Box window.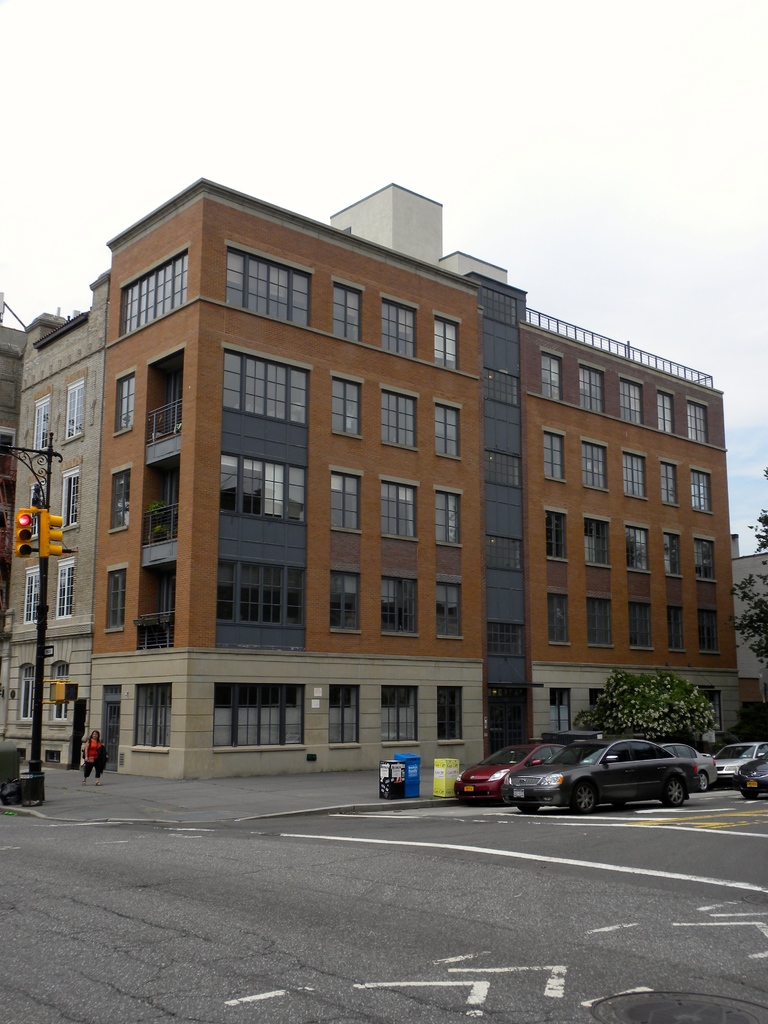
<region>378, 480, 424, 532</region>.
